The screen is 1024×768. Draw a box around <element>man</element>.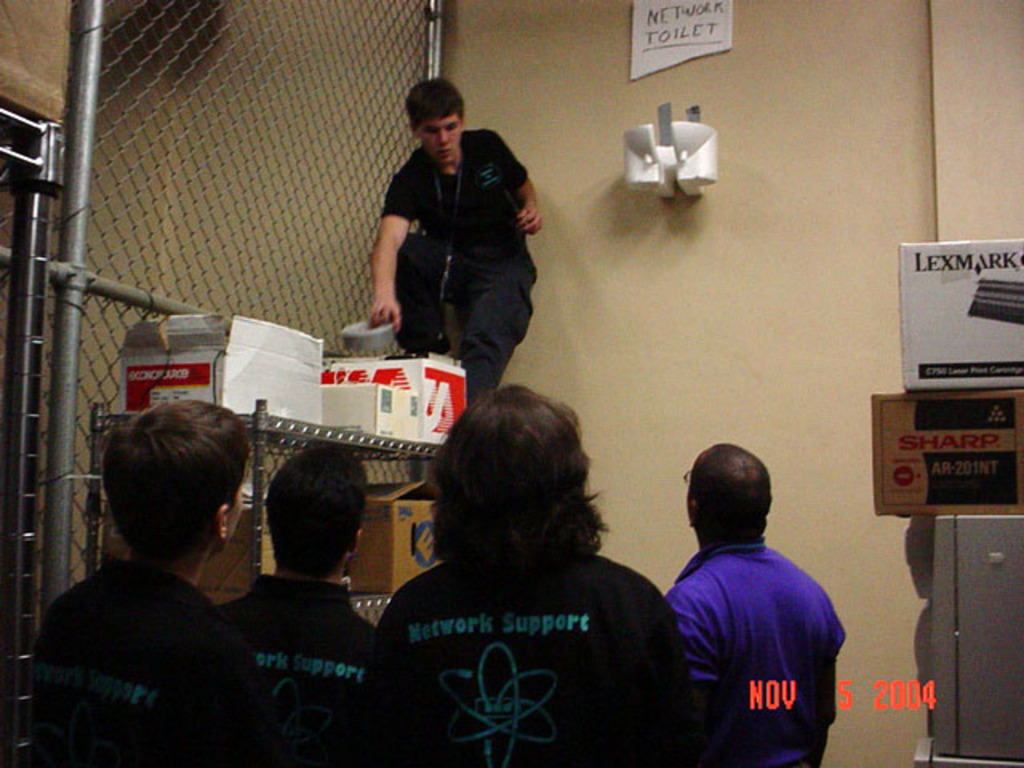
detection(370, 379, 706, 766).
